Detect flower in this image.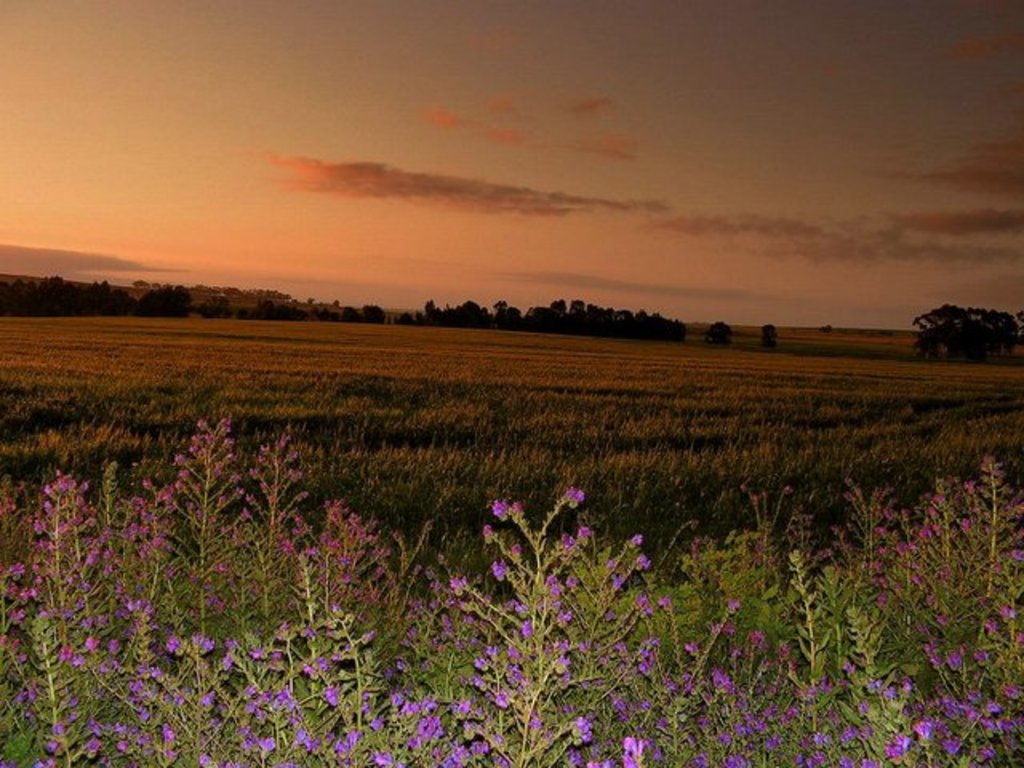
Detection: left=496, top=562, right=509, bottom=578.
